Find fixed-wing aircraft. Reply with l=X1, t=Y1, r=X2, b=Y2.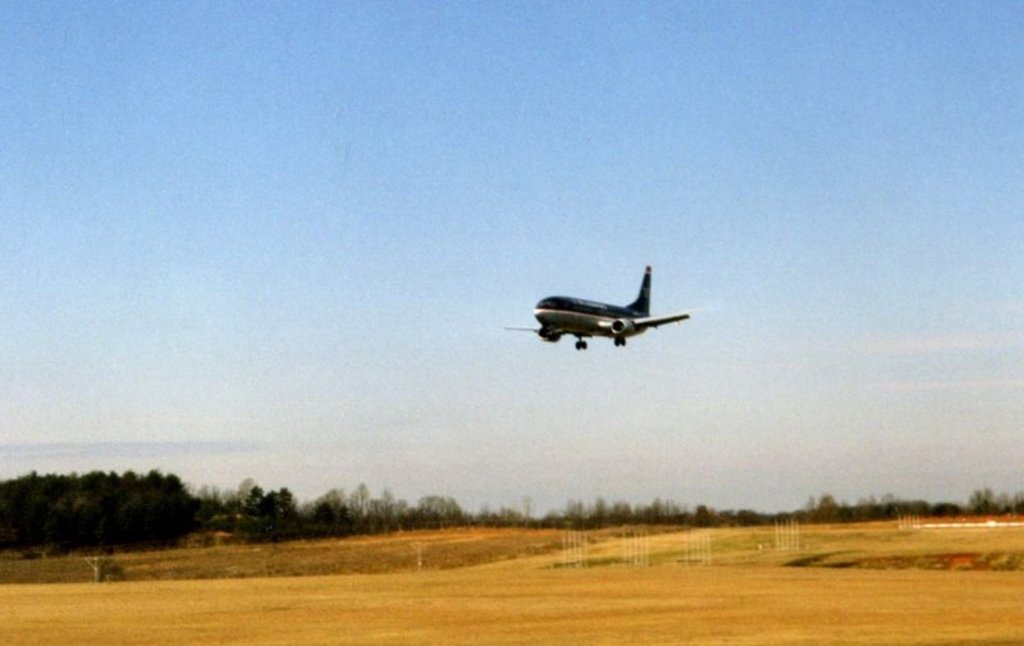
l=503, t=265, r=691, b=351.
